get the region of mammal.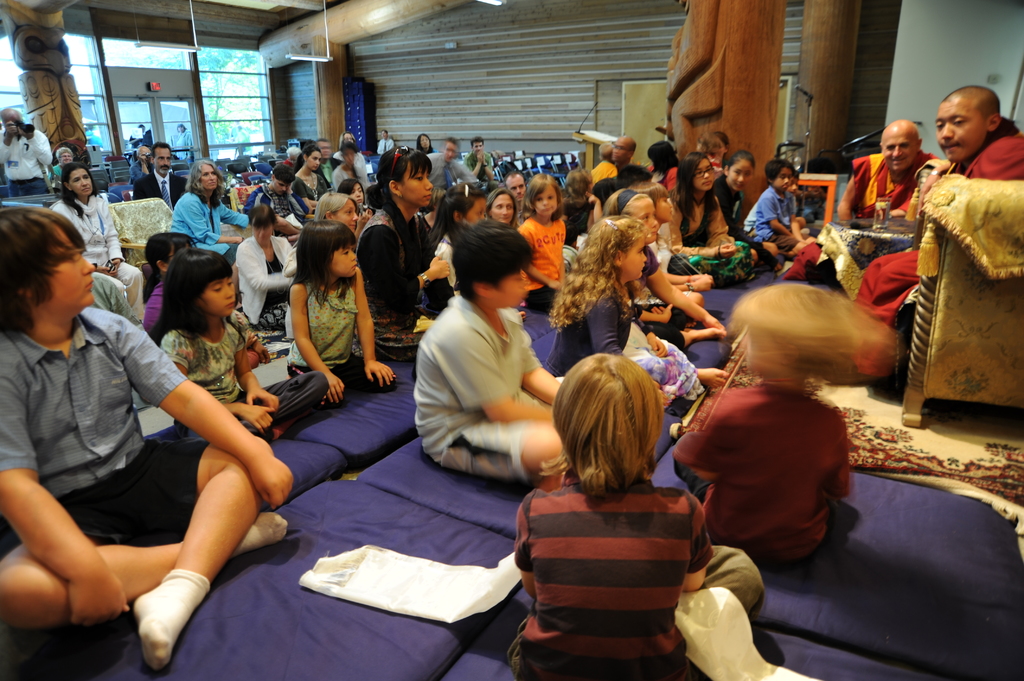
locate(656, 288, 895, 599).
